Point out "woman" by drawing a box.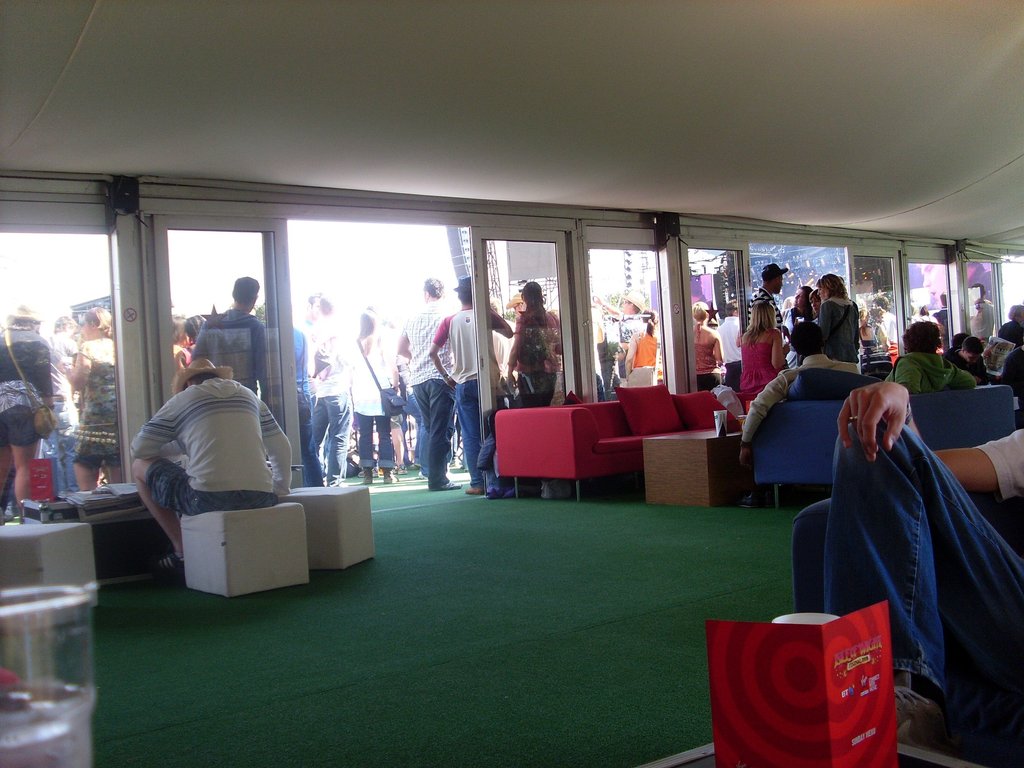
[167, 308, 189, 393].
